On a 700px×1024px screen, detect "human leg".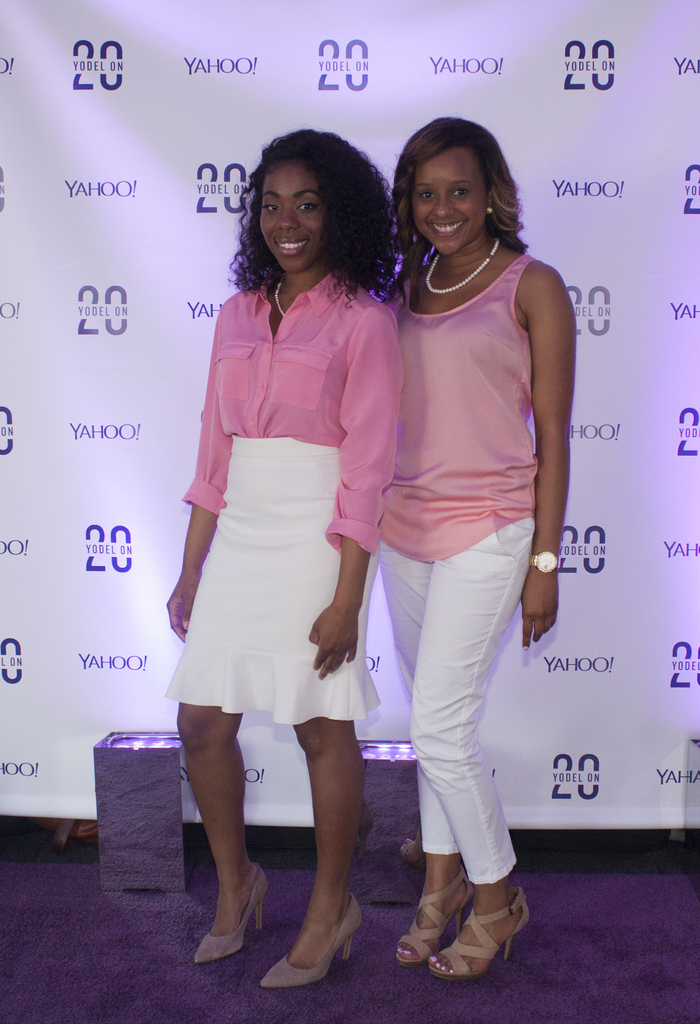
[x1=405, y1=481, x2=537, y2=973].
